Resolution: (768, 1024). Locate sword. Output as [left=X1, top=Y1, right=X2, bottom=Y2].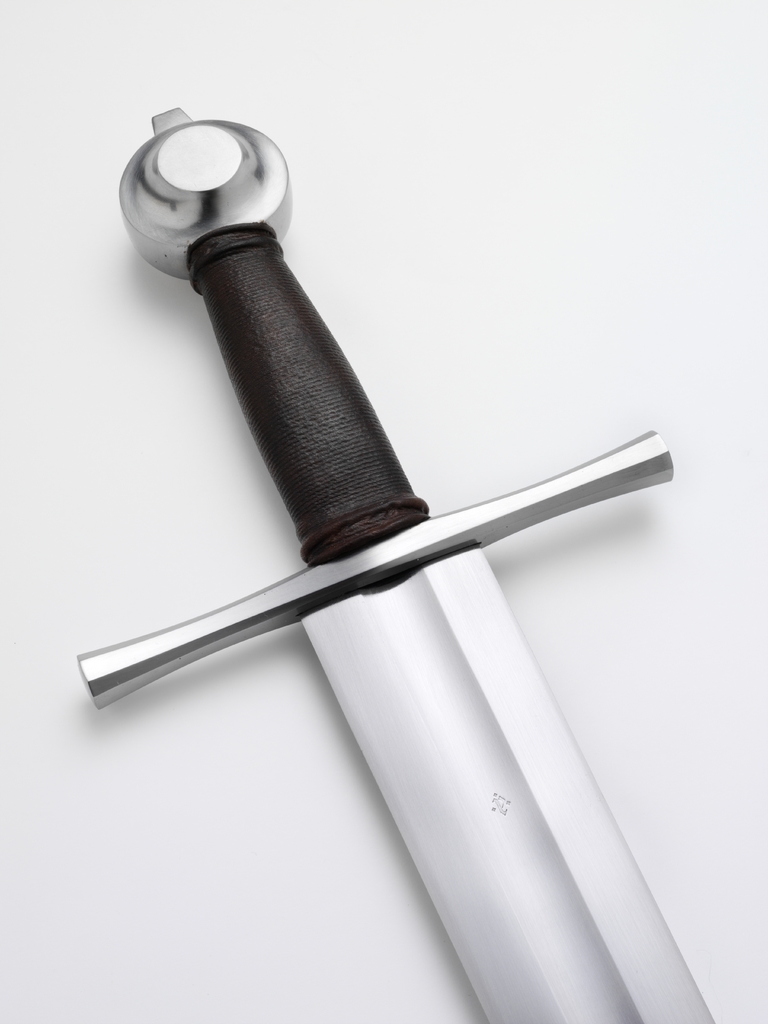
[left=76, top=106, right=715, bottom=1023].
